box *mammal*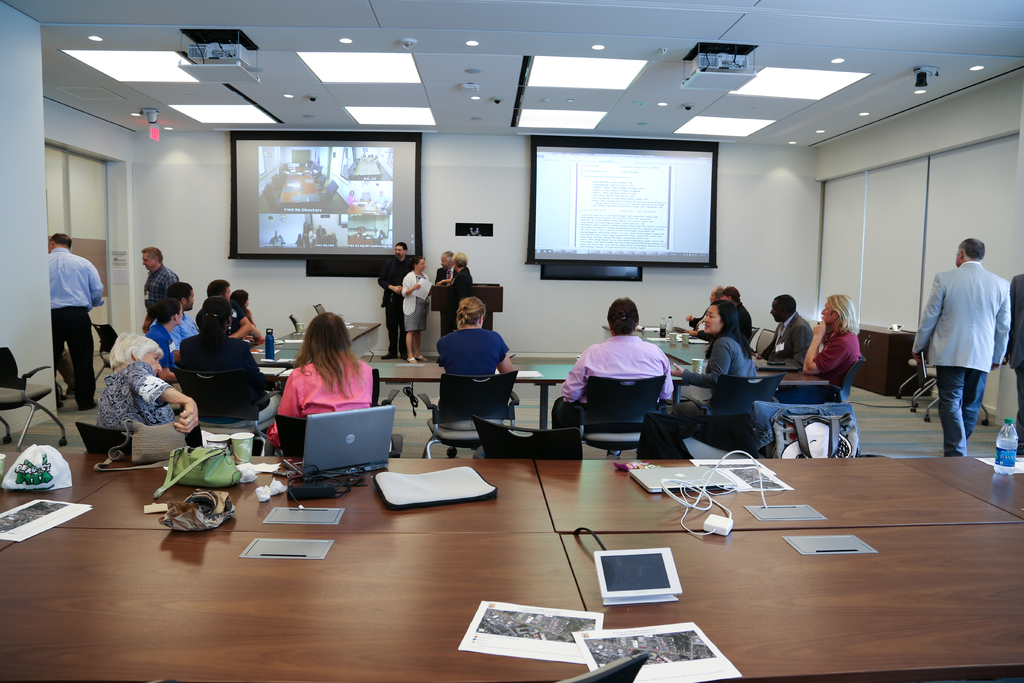
356, 226, 366, 233
